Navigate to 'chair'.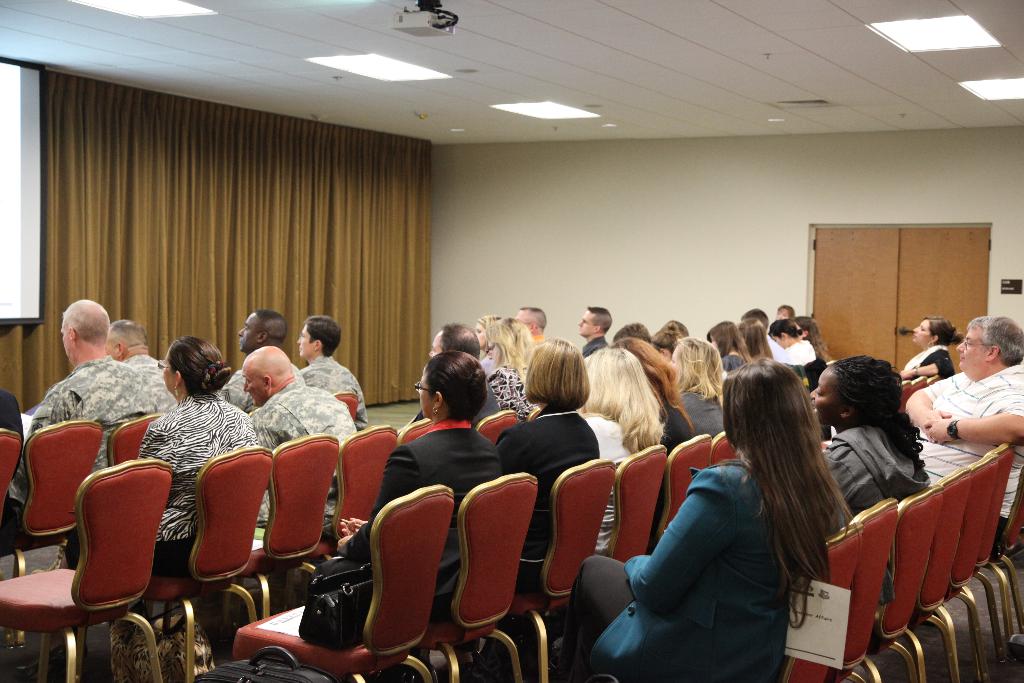
Navigation target: <bbox>448, 453, 615, 679</bbox>.
